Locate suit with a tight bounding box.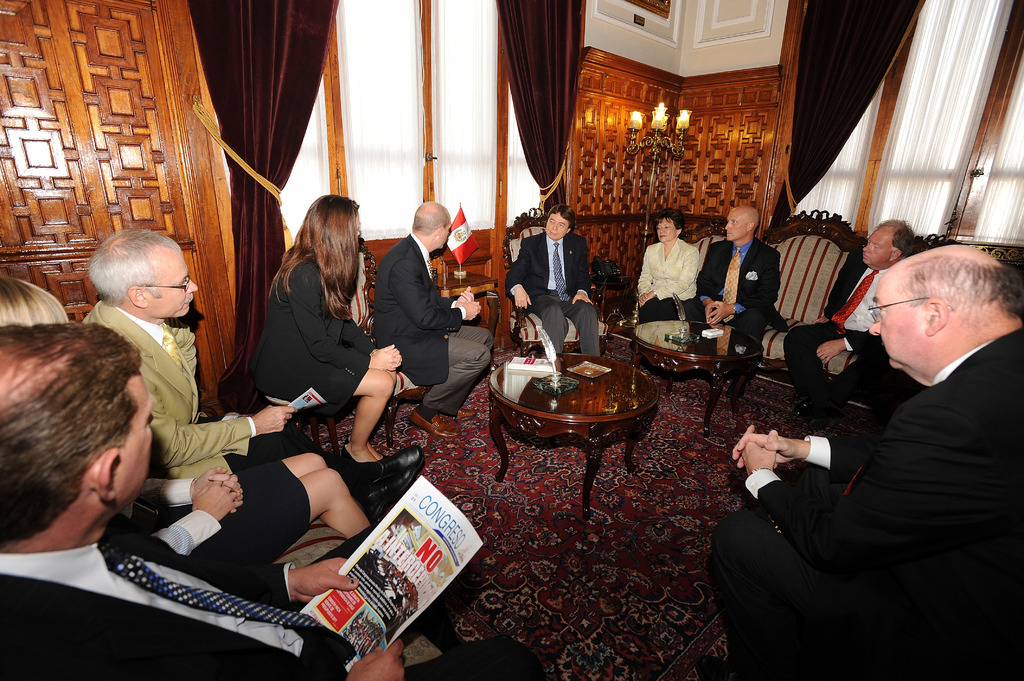
83:298:361:479.
